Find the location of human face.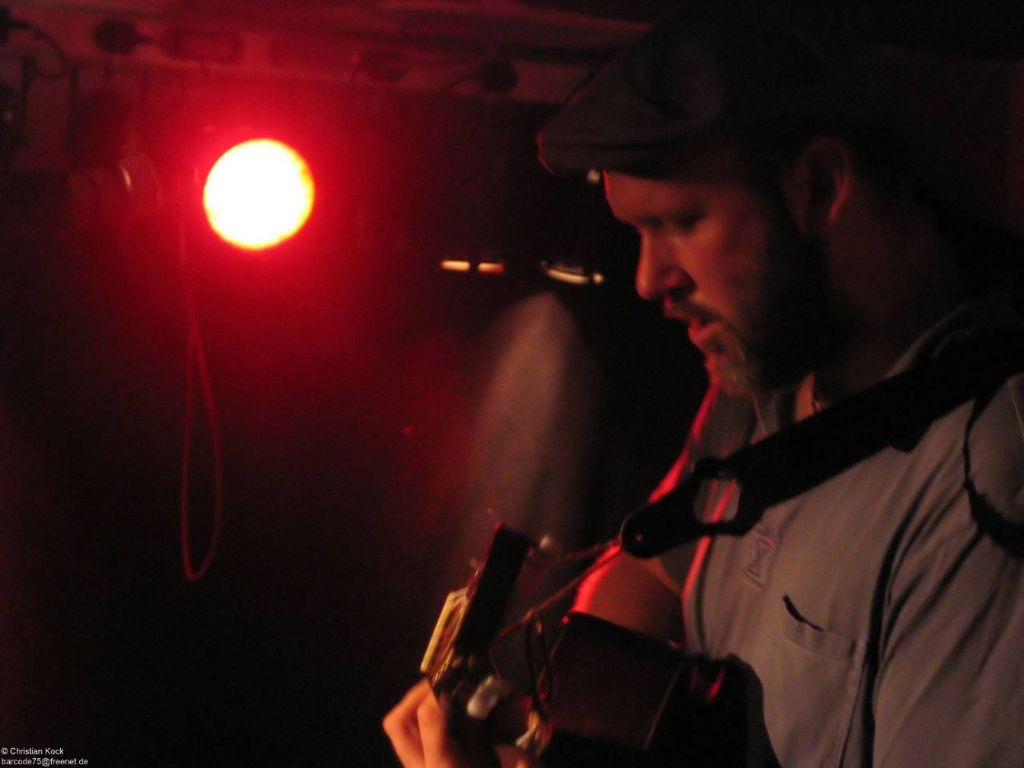
Location: pyautogui.locateOnScreen(598, 169, 826, 407).
